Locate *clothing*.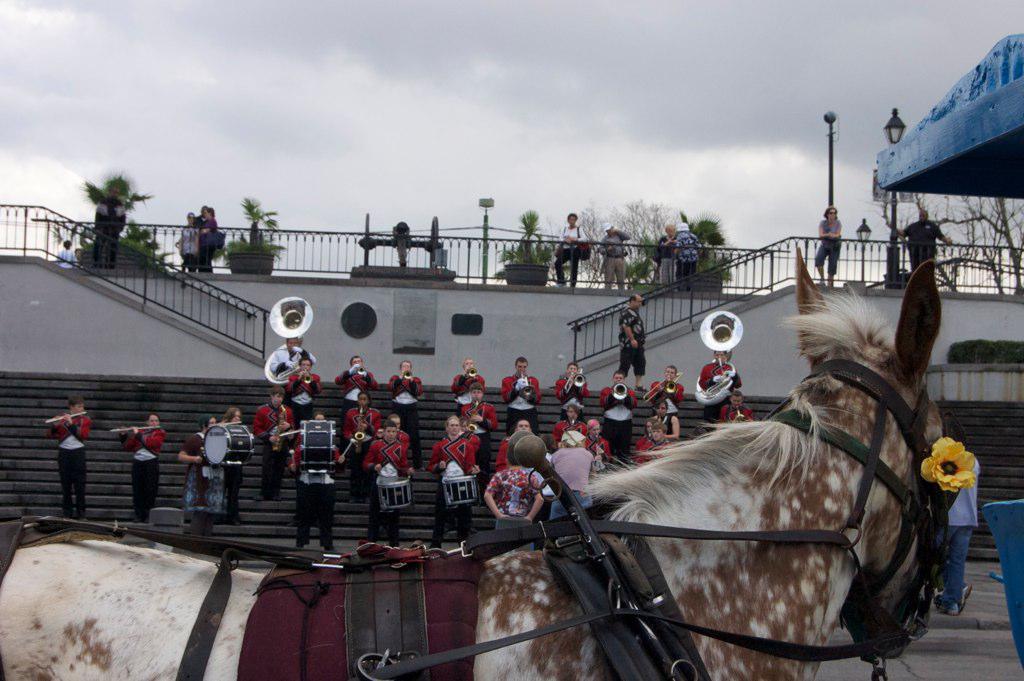
Bounding box: (x1=460, y1=403, x2=499, y2=435).
